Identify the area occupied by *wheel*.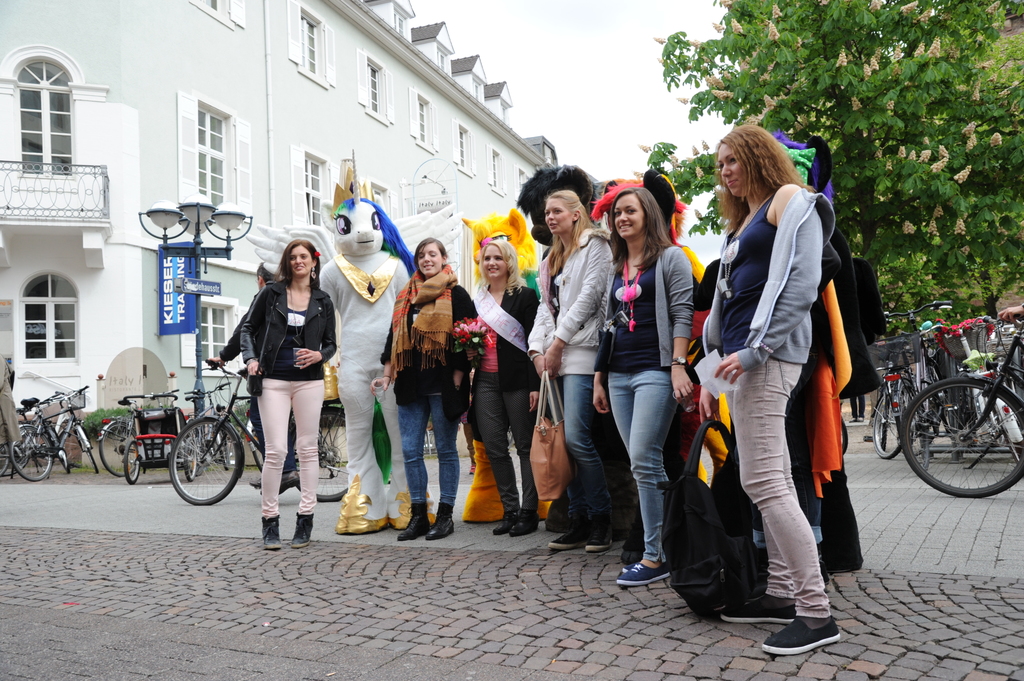
Area: <bbox>191, 466, 203, 475</bbox>.
